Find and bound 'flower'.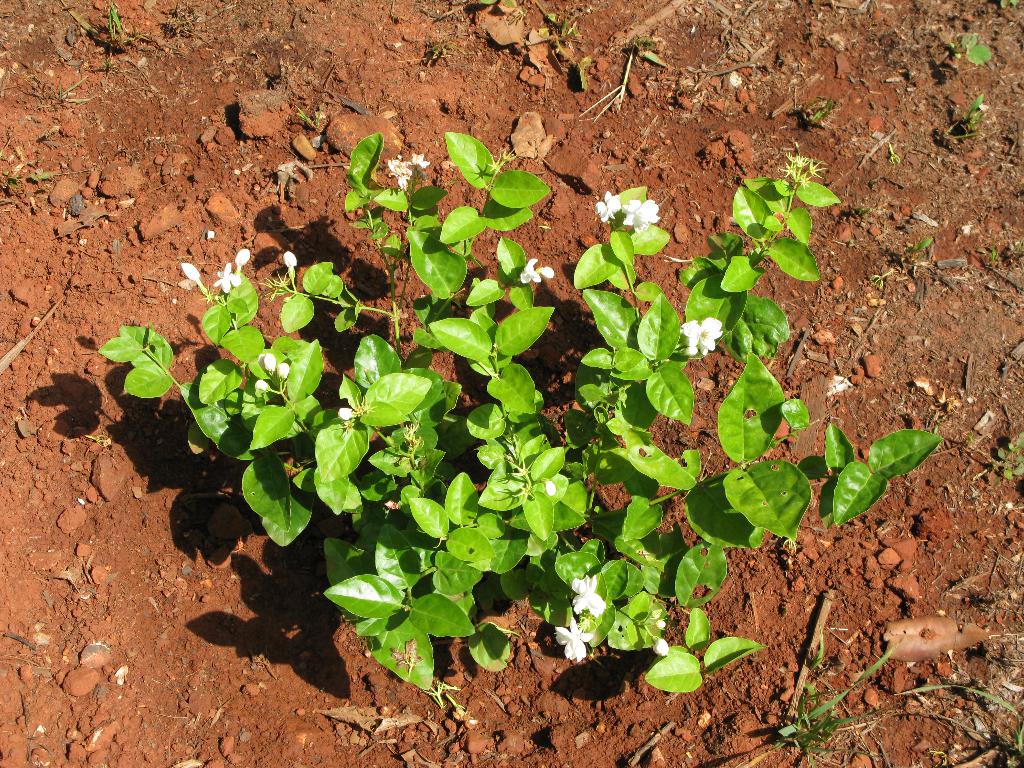
Bound: [214,257,239,288].
